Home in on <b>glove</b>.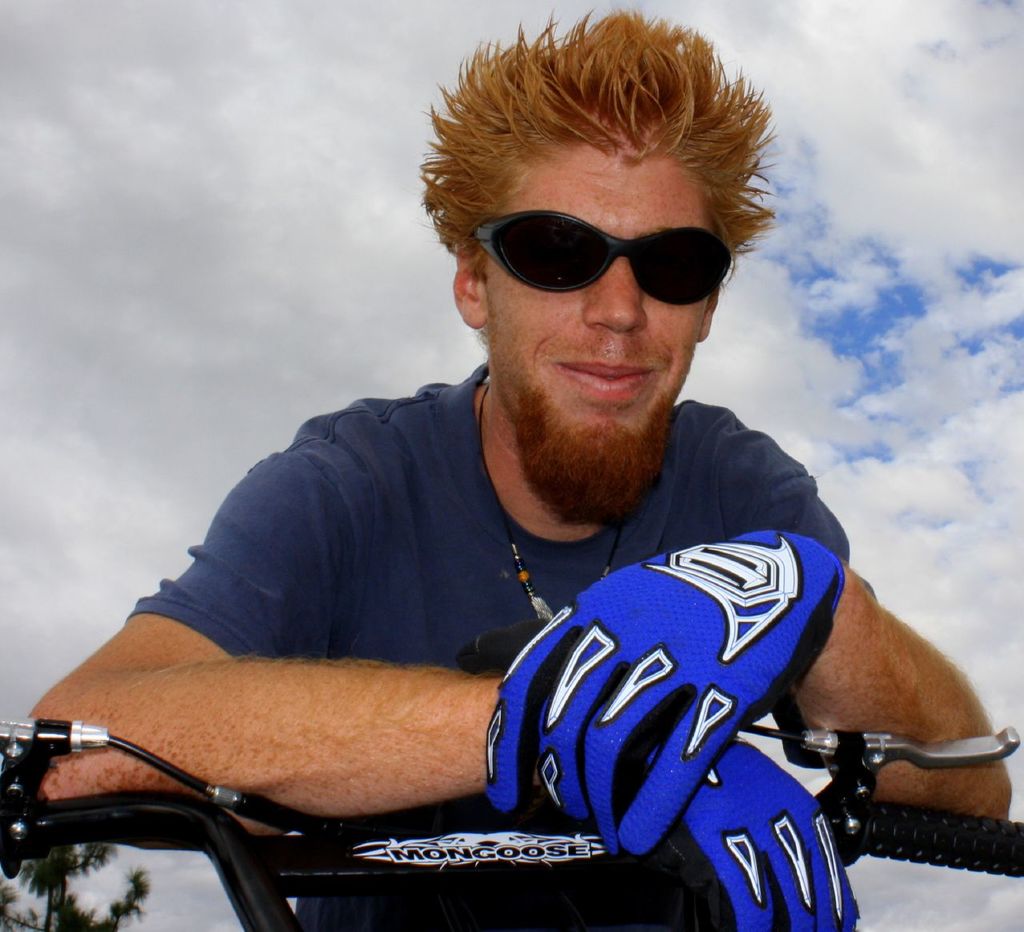
Homed in at (left=679, top=734, right=861, bottom=931).
